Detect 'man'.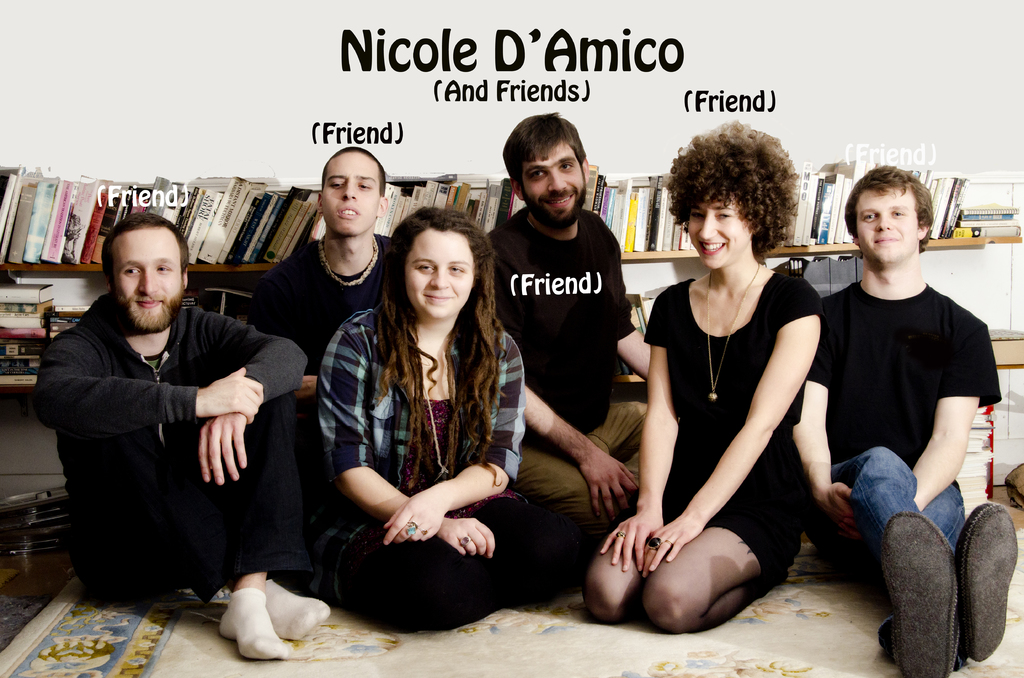
Detected at [790,159,1023,677].
